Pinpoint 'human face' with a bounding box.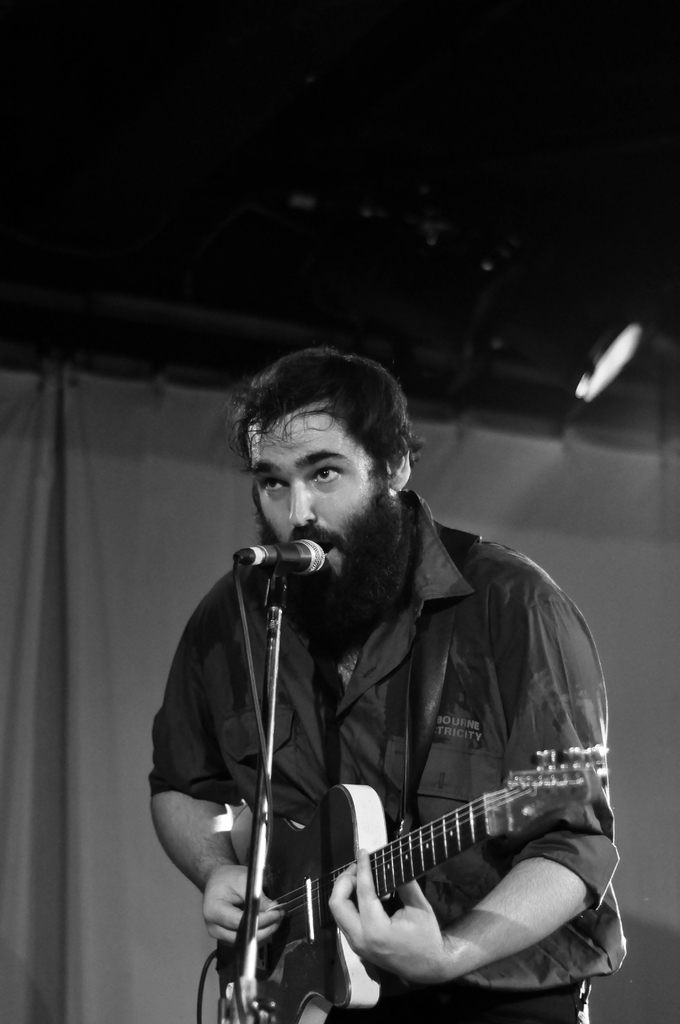
left=248, top=396, right=383, bottom=576.
